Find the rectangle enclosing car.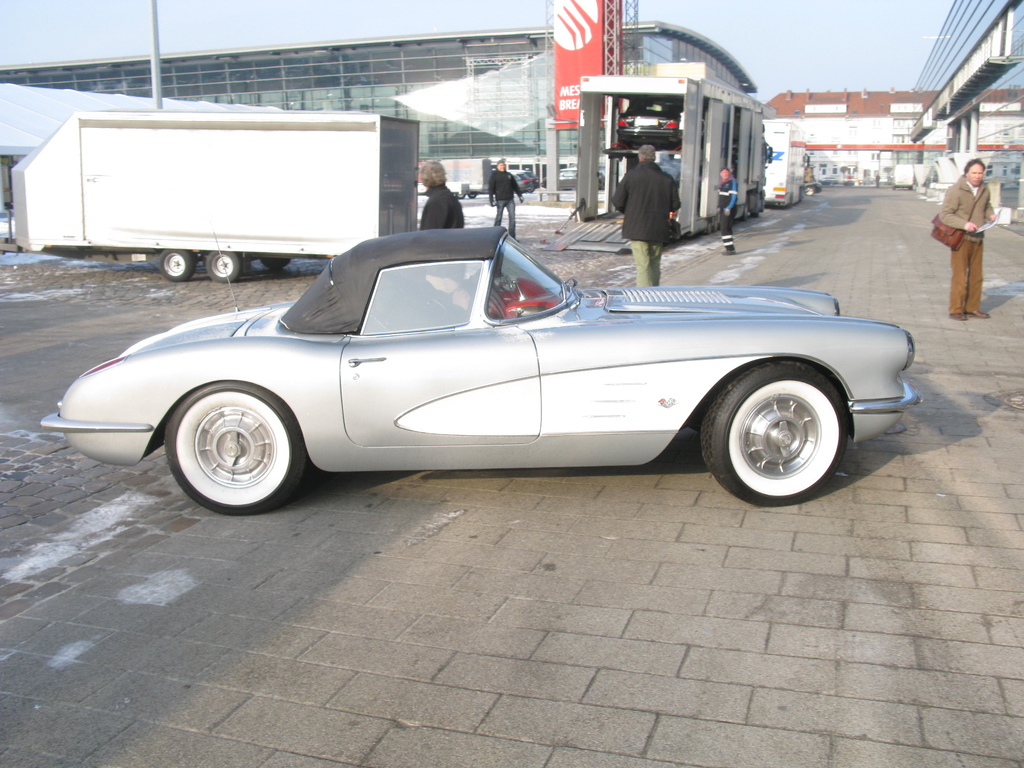
[left=509, top=172, right=536, bottom=198].
